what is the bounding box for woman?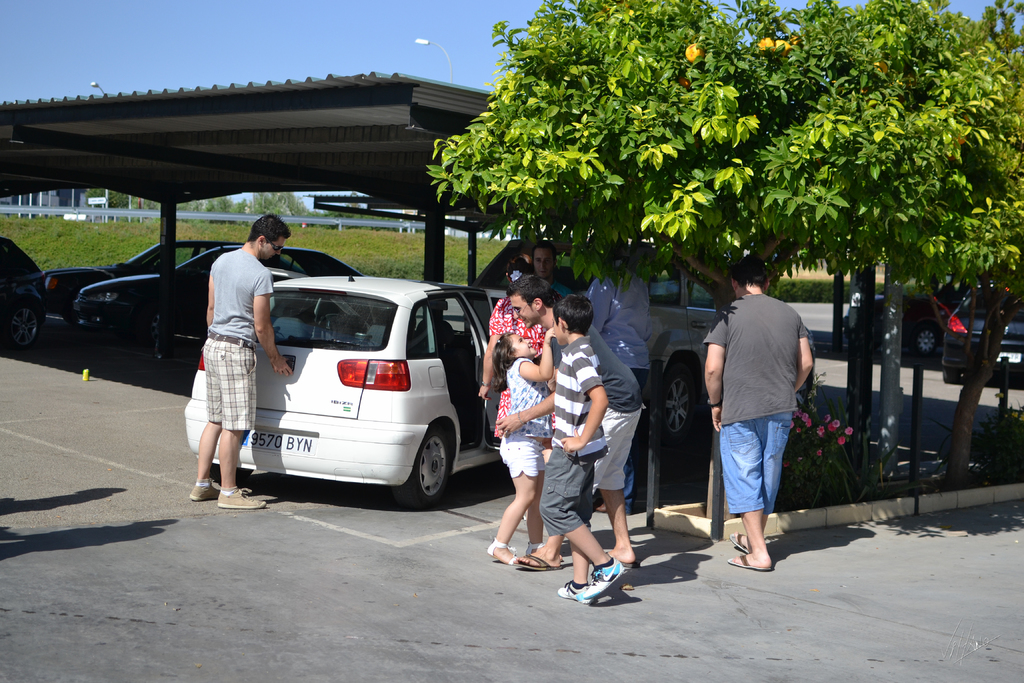
<box>476,249,554,497</box>.
